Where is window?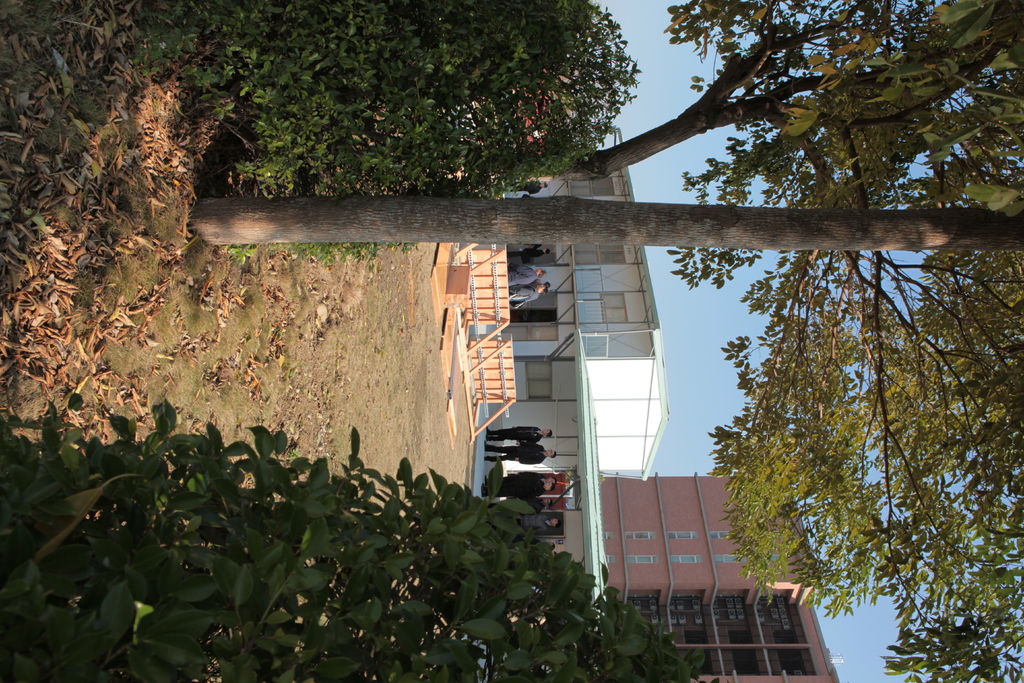
669, 530, 696, 539.
